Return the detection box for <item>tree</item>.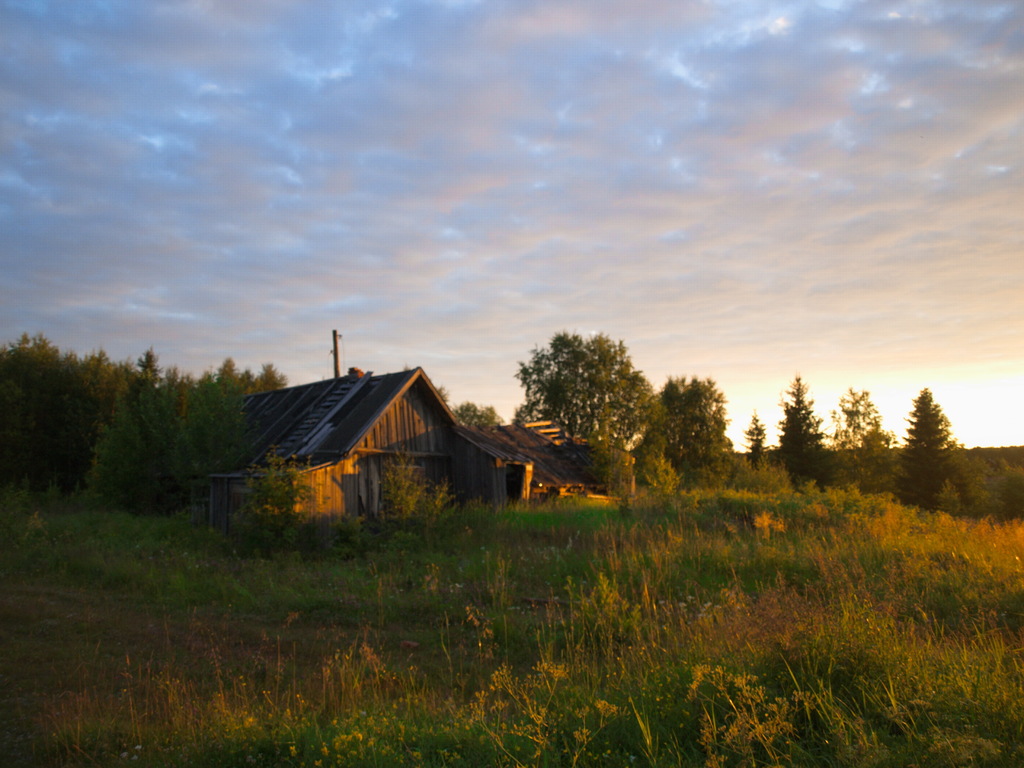
Rect(781, 373, 845, 492).
